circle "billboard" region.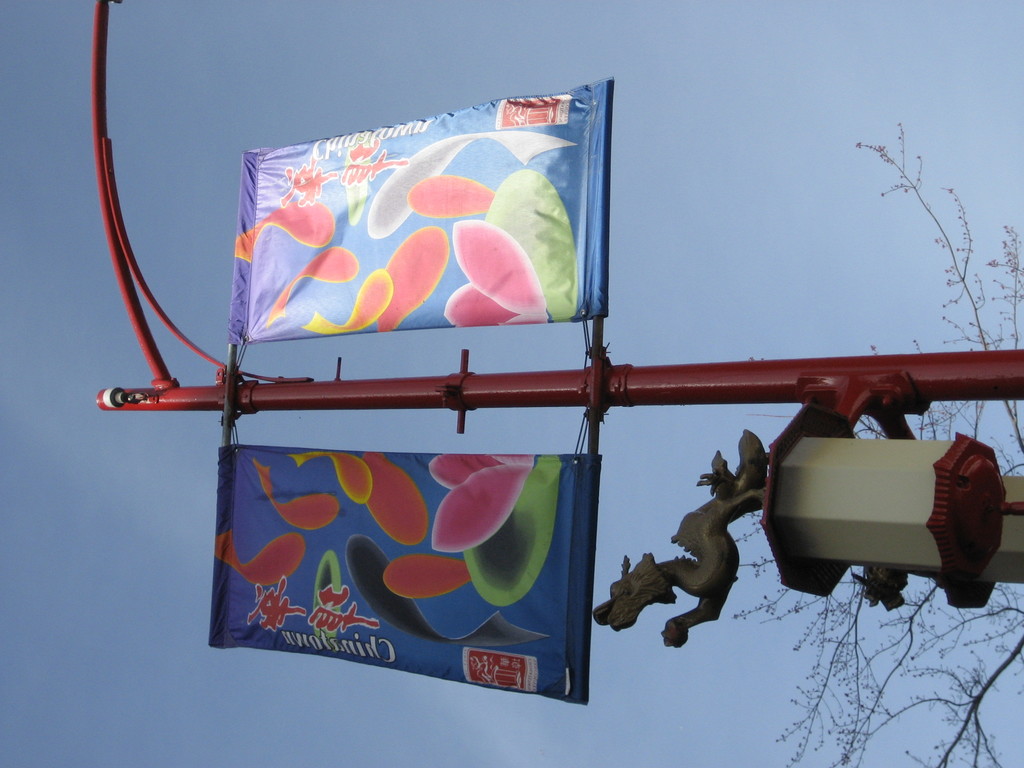
Region: [207,439,602,704].
